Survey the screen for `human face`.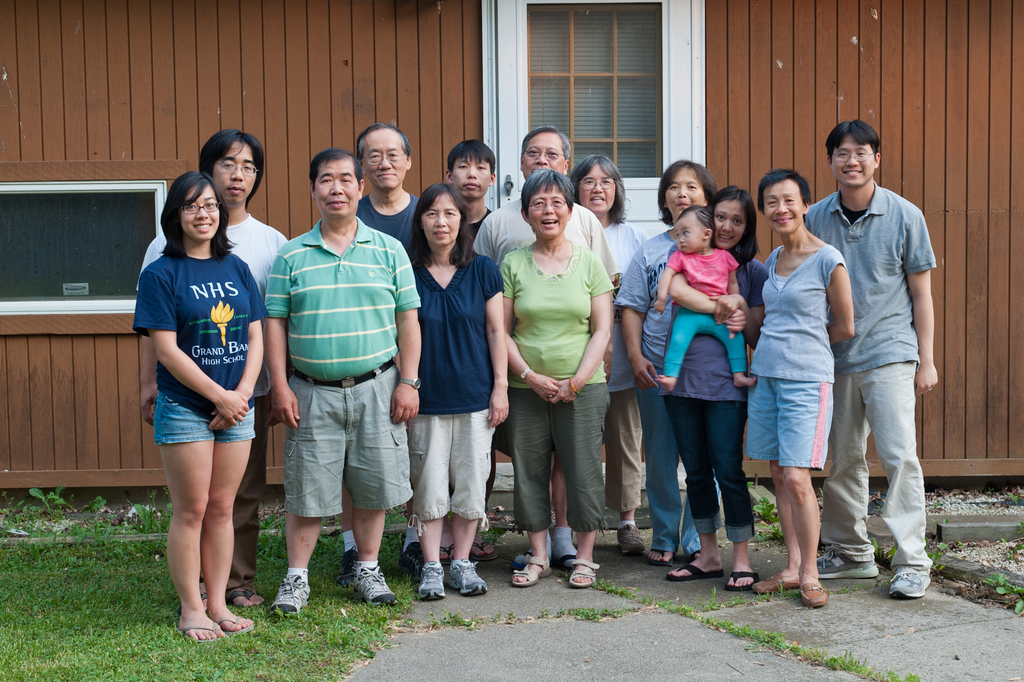
Survey found: 425 198 461 244.
